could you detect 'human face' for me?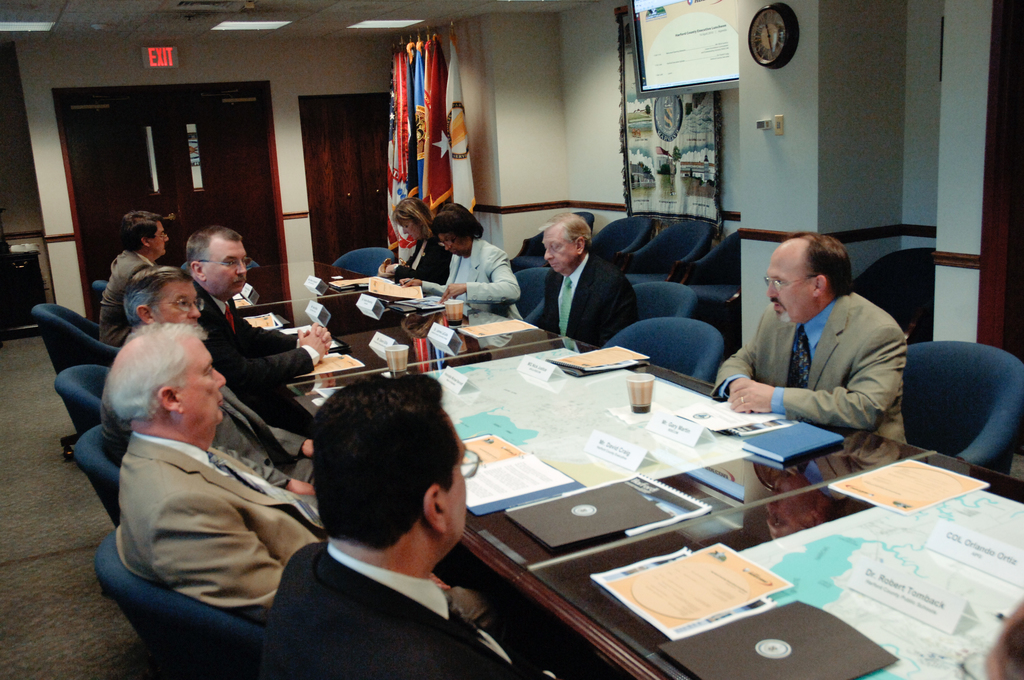
Detection result: (x1=178, y1=334, x2=228, y2=422).
